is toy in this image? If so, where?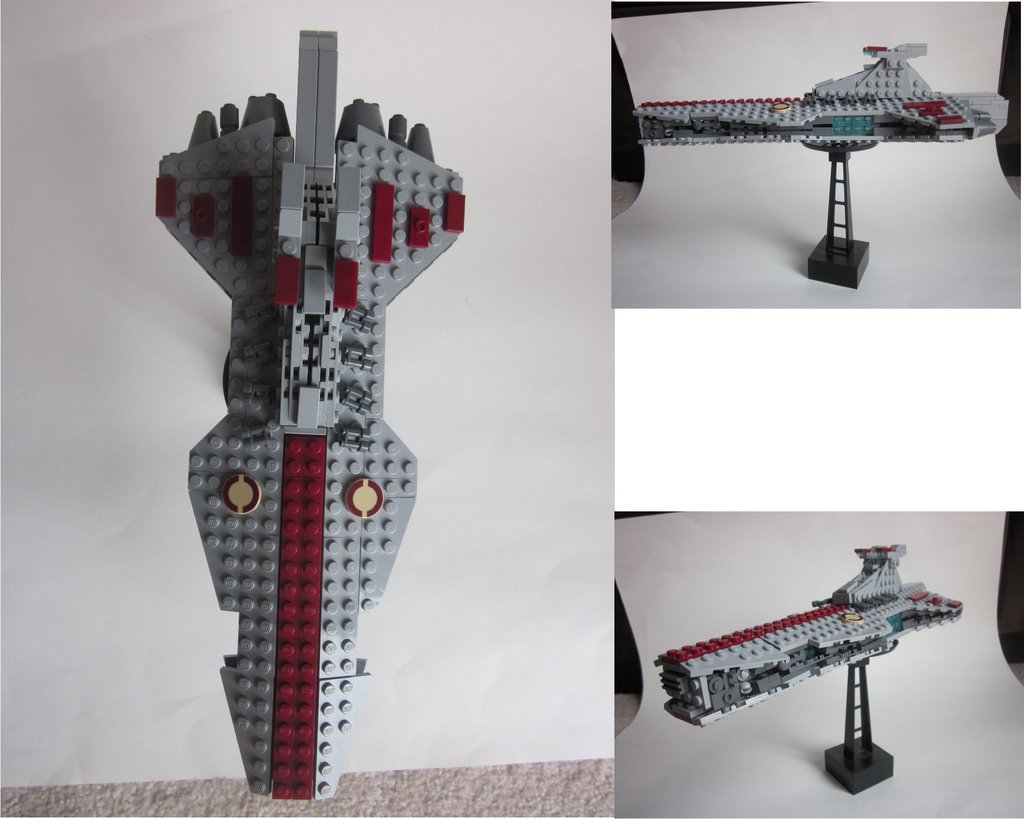
Yes, at box(634, 525, 967, 801).
